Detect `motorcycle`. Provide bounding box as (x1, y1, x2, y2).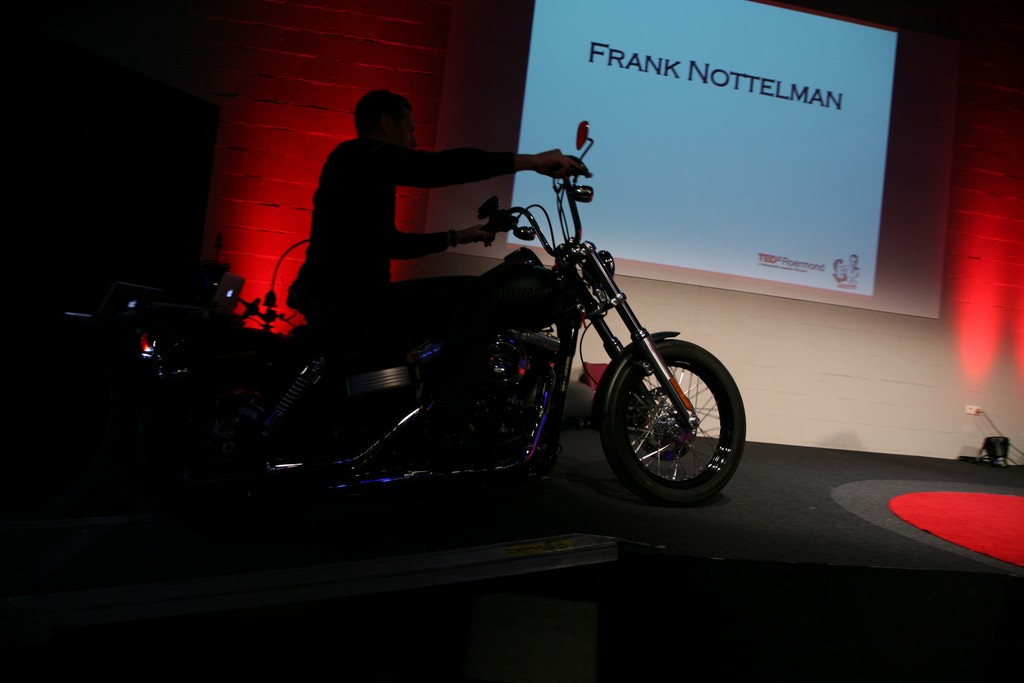
(217, 121, 747, 504).
